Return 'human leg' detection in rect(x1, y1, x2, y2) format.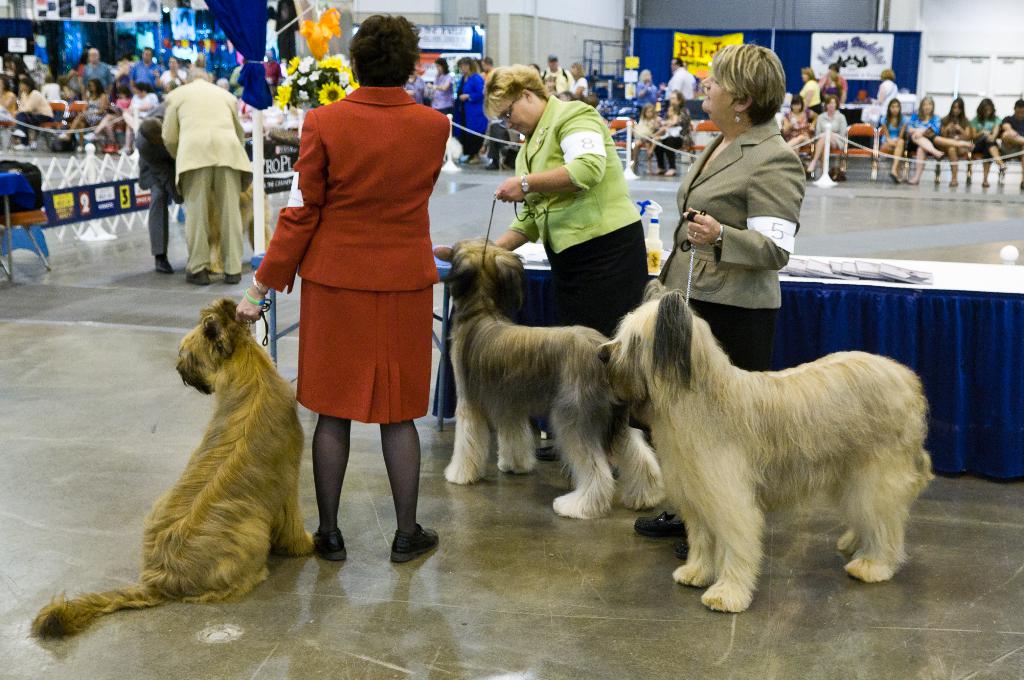
rect(101, 122, 115, 149).
